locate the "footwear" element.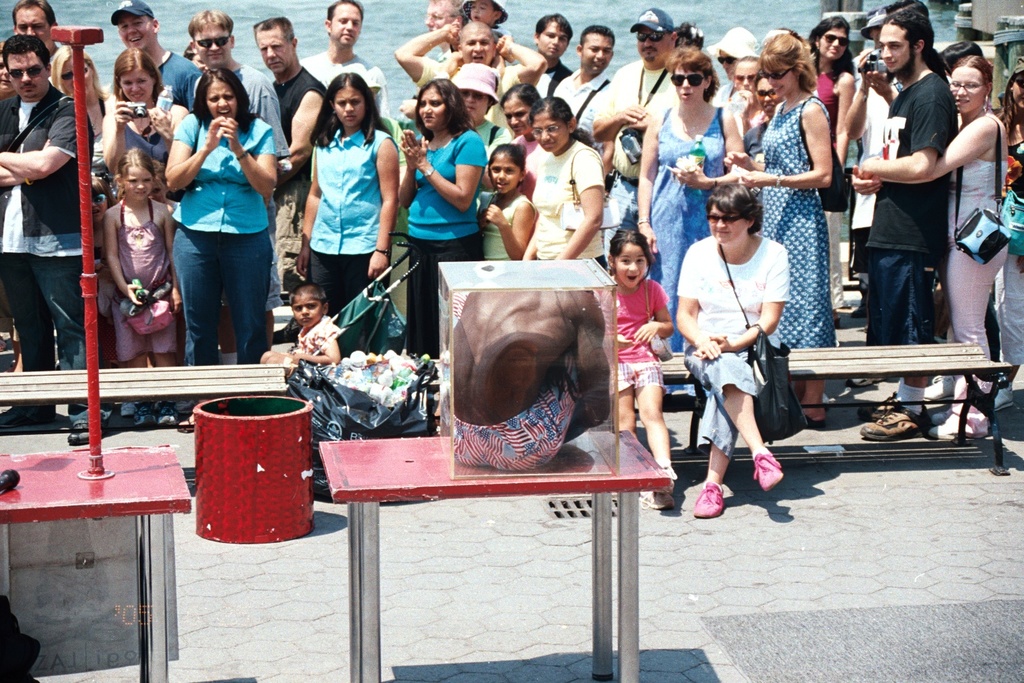
Element bbox: left=663, top=468, right=676, bottom=496.
